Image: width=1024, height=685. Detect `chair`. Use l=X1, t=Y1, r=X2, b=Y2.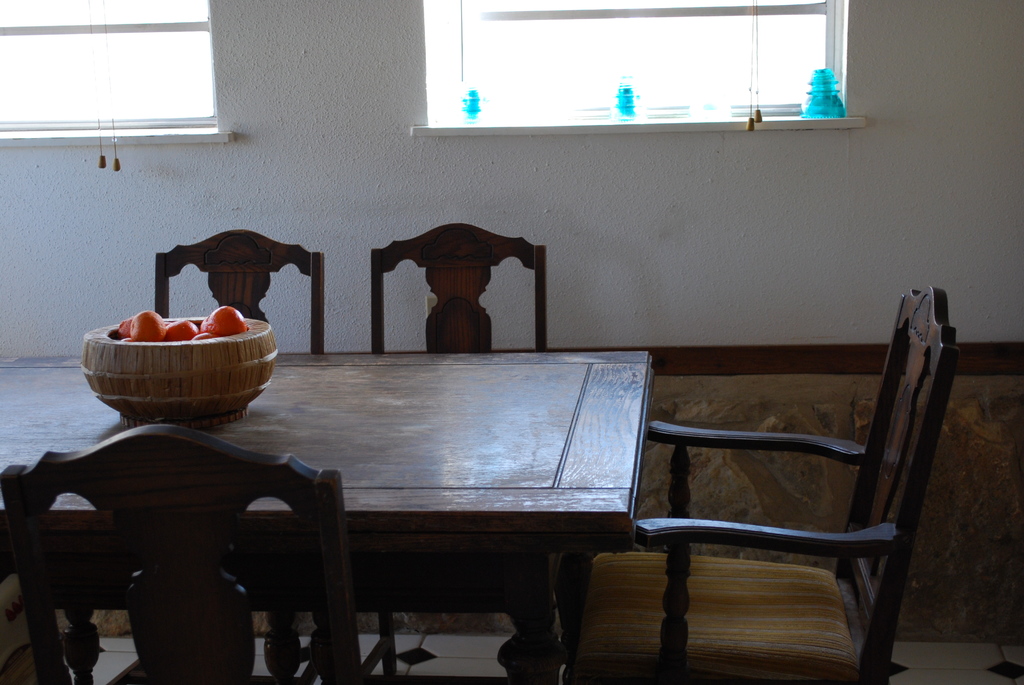
l=332, t=223, r=550, b=684.
